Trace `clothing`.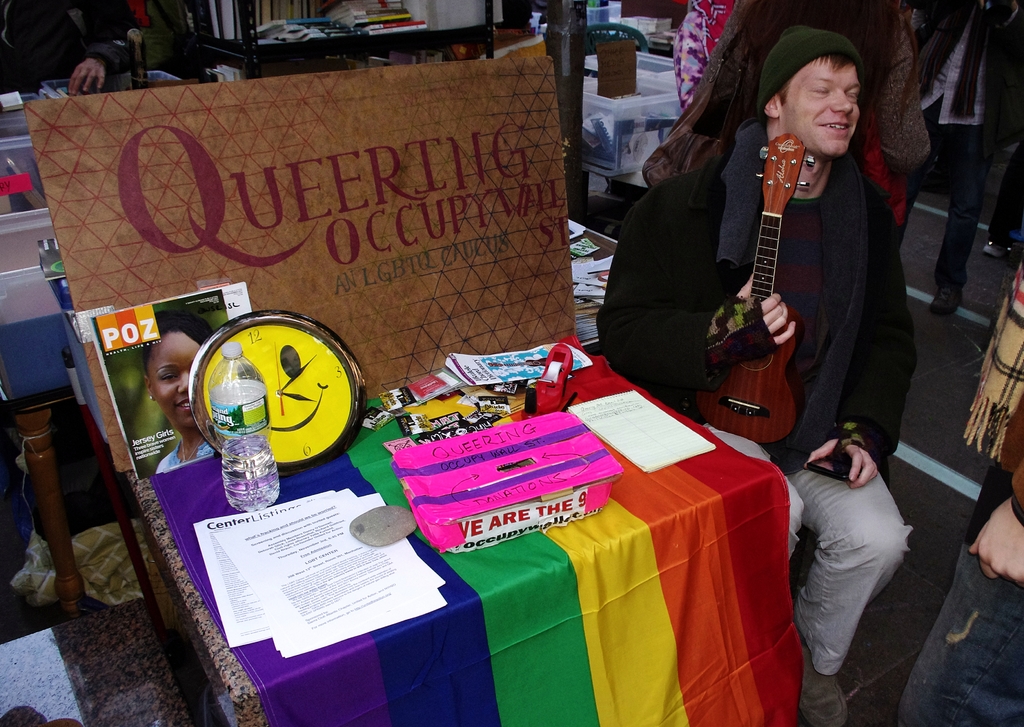
Traced to [595,125,916,675].
